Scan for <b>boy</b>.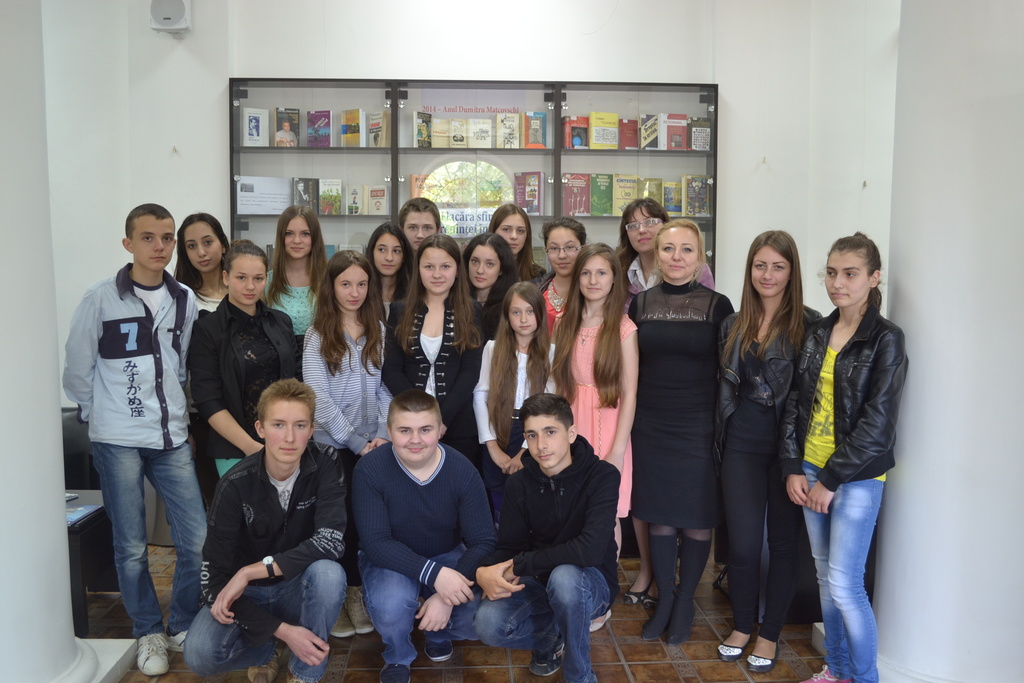
Scan result: (181,377,348,682).
